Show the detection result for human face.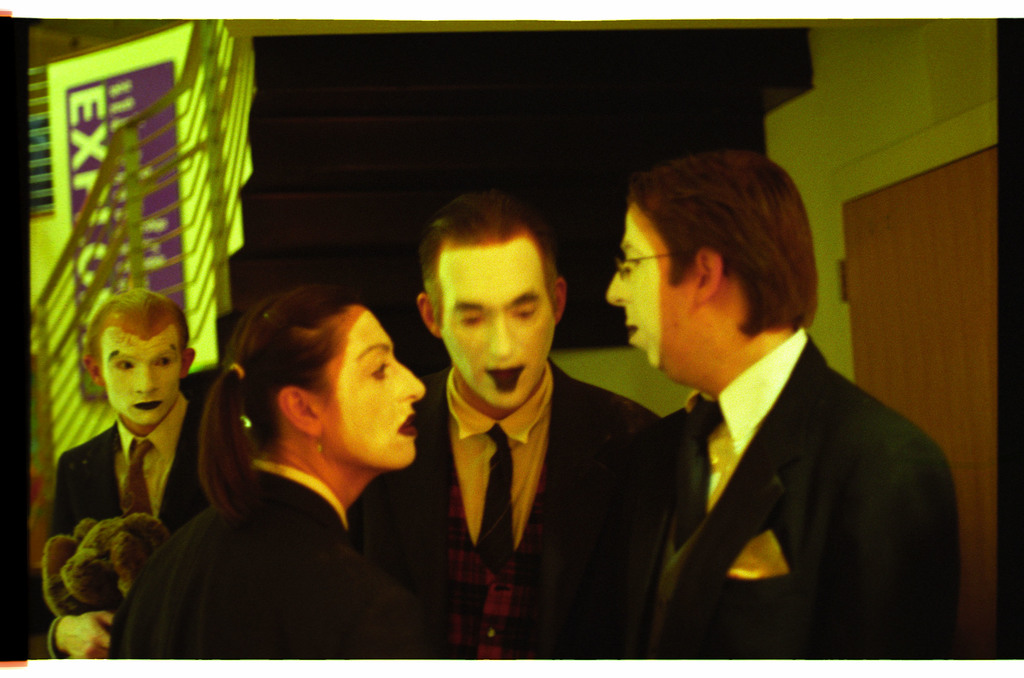
BBox(604, 207, 692, 365).
